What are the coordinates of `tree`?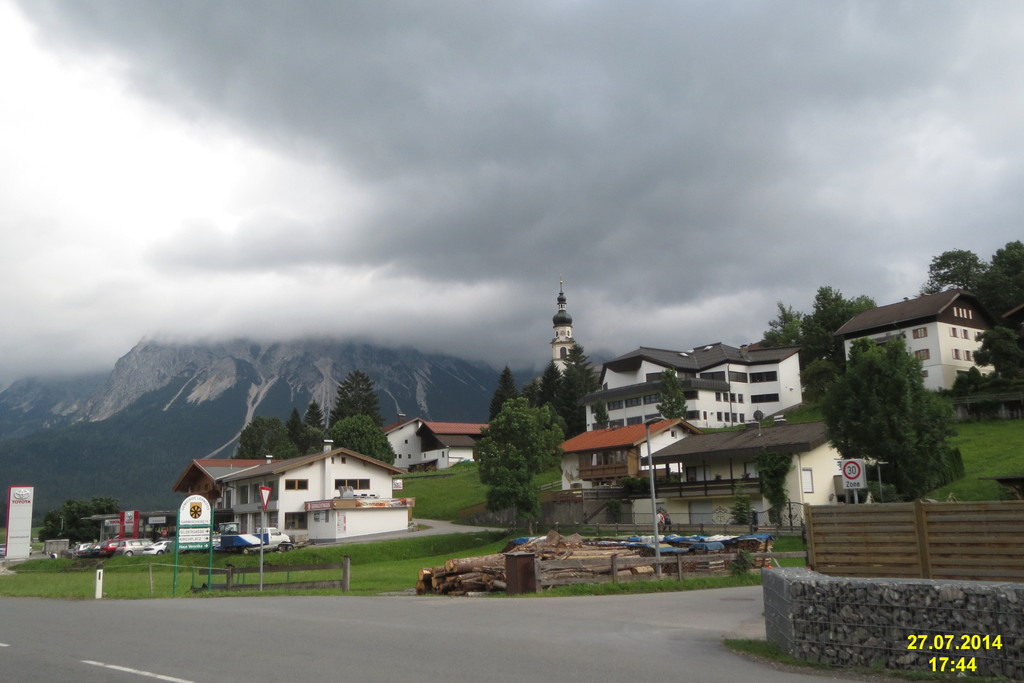
pyautogui.locateOnScreen(807, 284, 873, 365).
